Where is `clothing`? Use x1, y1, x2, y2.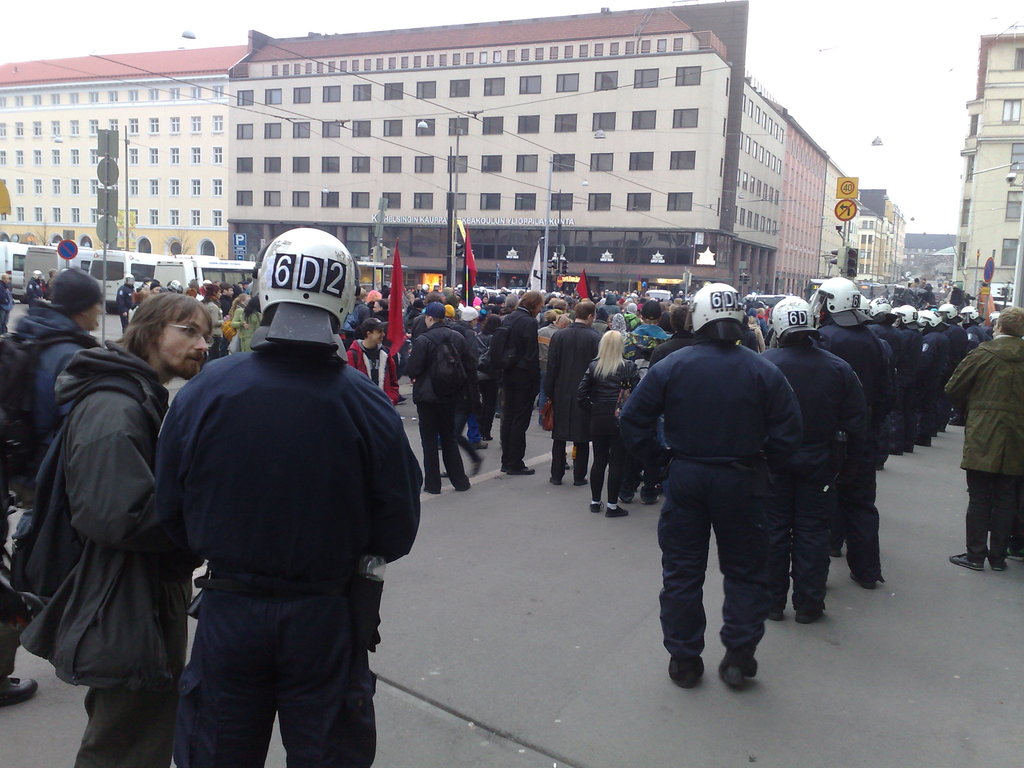
866, 304, 916, 427.
